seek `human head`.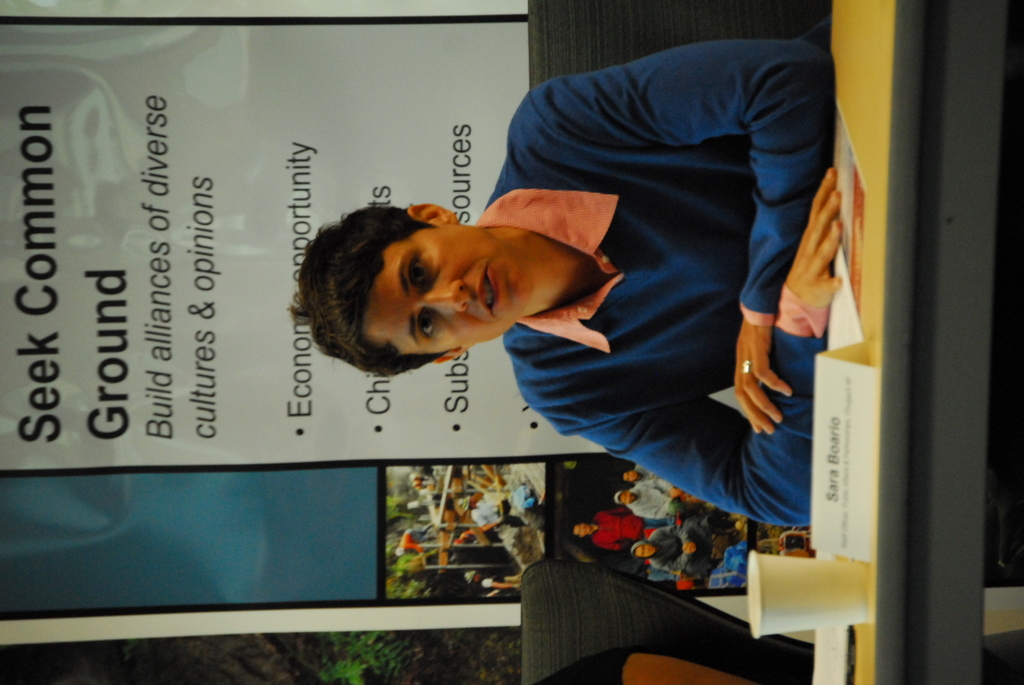
pyautogui.locateOnScreen(628, 540, 657, 561).
